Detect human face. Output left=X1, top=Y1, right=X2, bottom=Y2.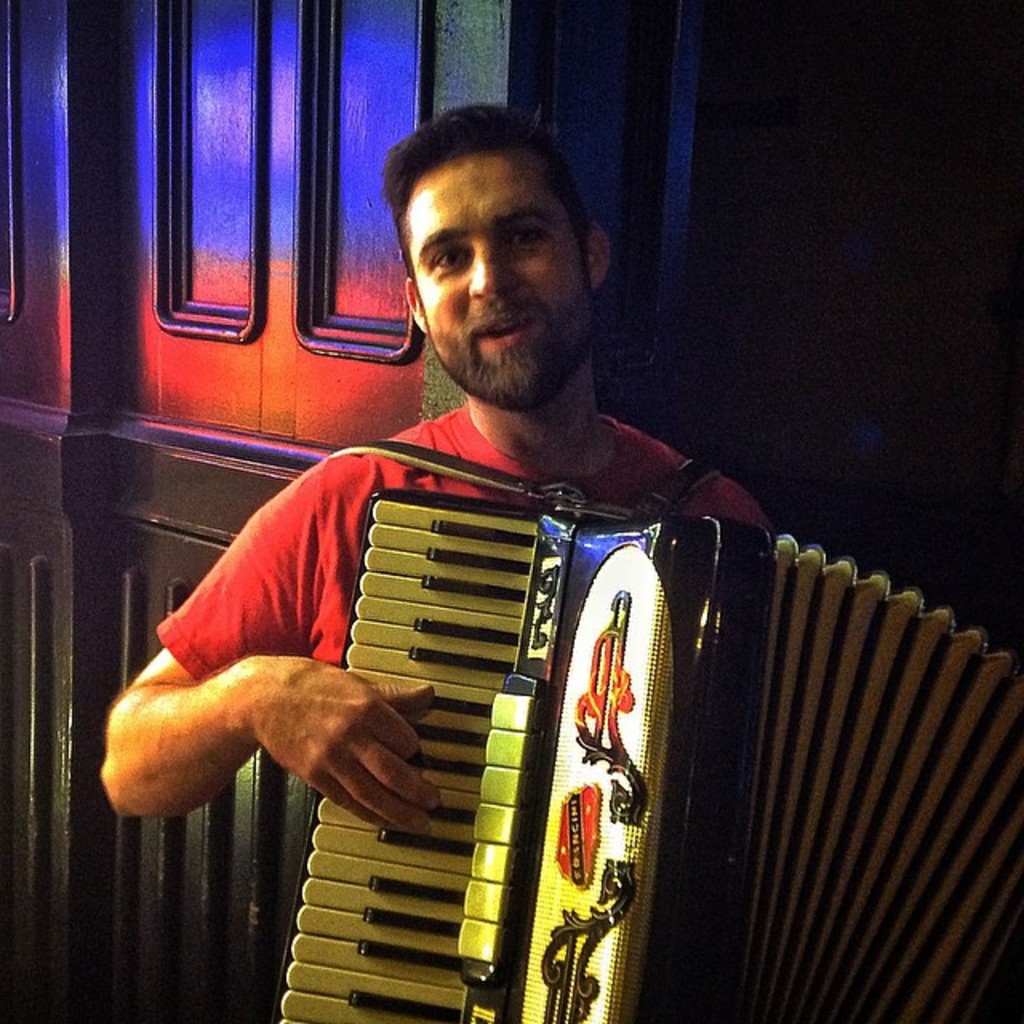
left=403, top=160, right=594, bottom=411.
